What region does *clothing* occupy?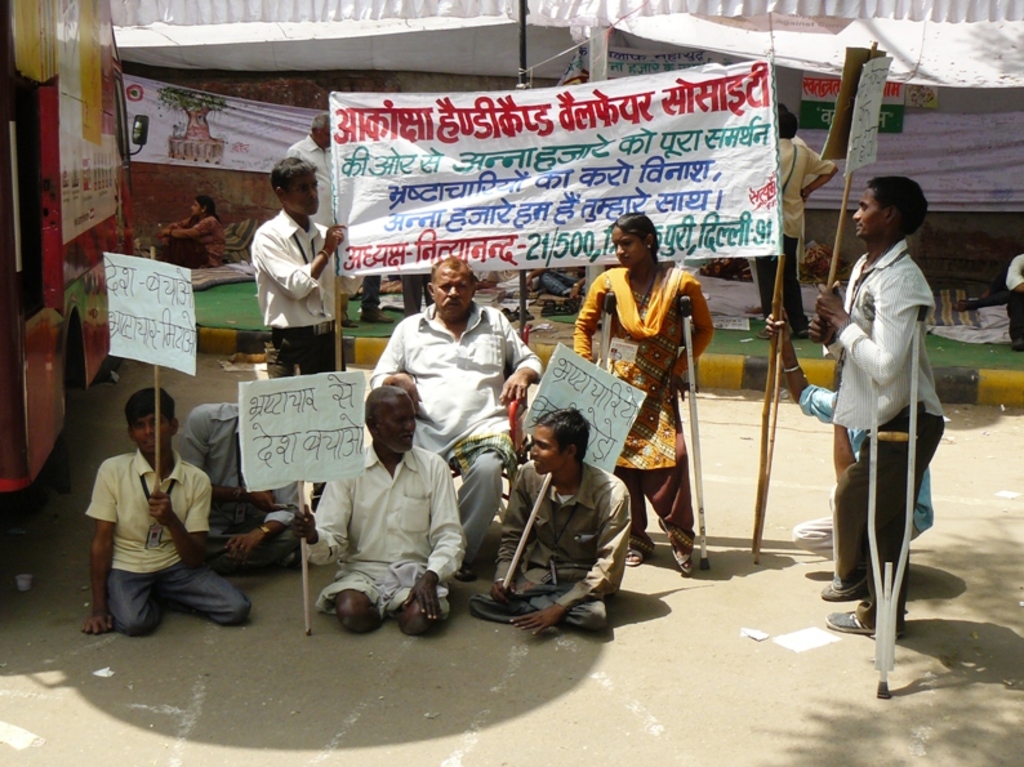
pyautogui.locateOnScreen(164, 208, 230, 267).
